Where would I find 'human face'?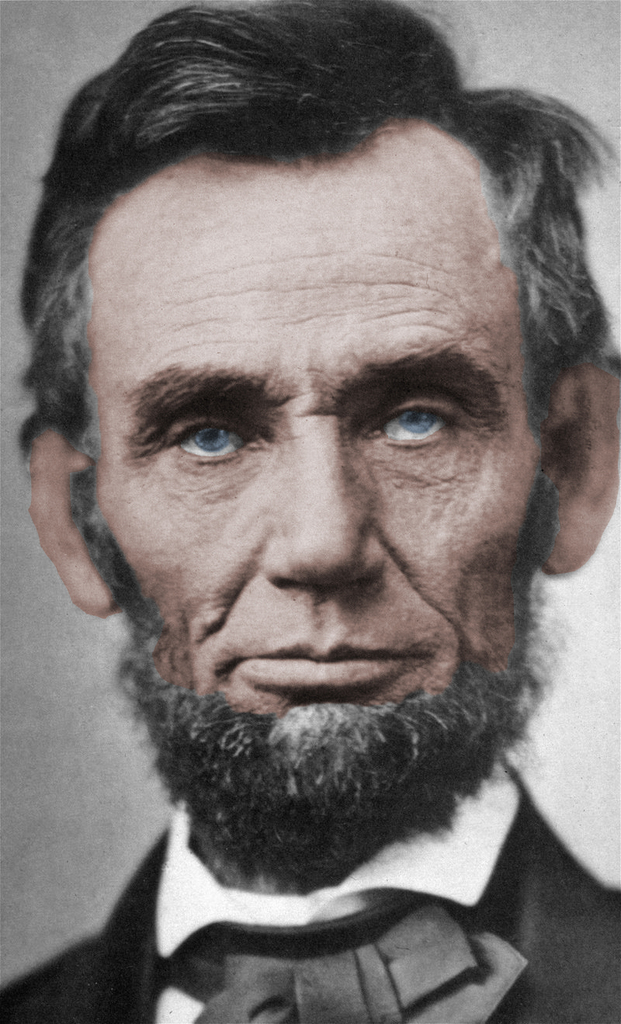
At locate(94, 118, 543, 802).
